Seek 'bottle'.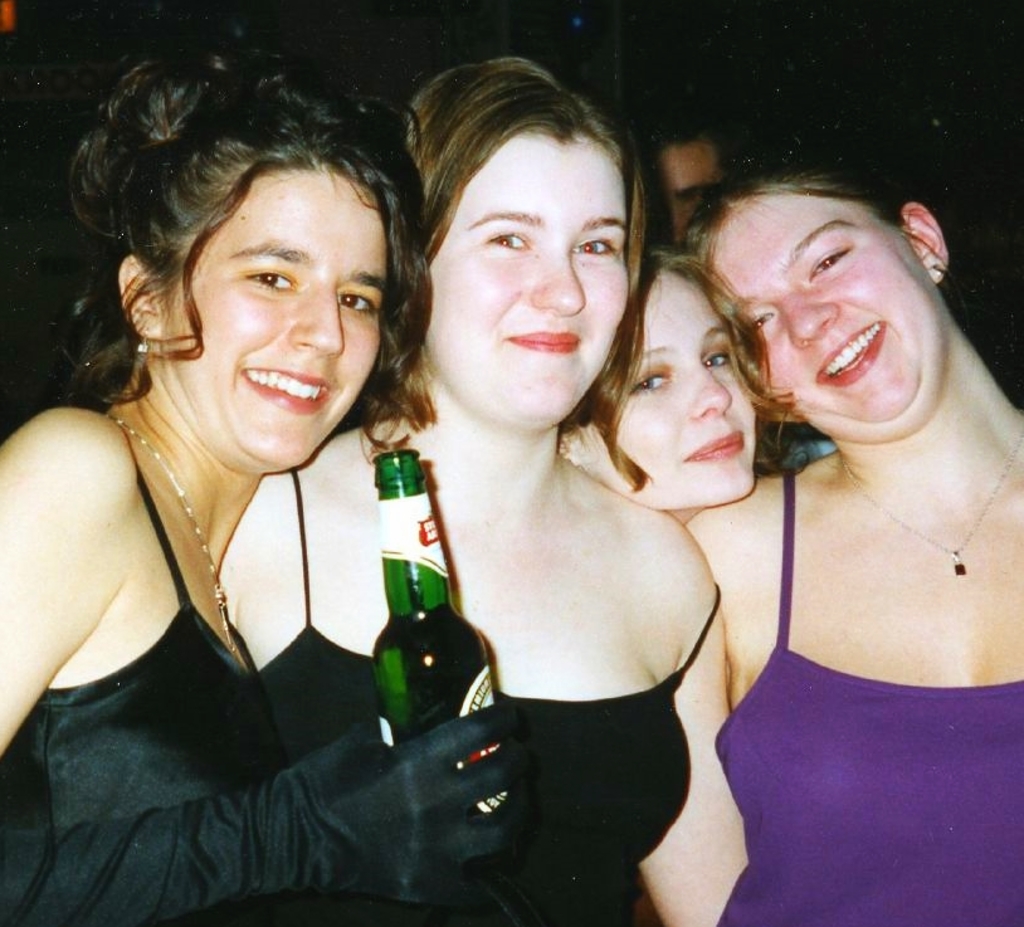
l=351, t=430, r=469, b=796.
